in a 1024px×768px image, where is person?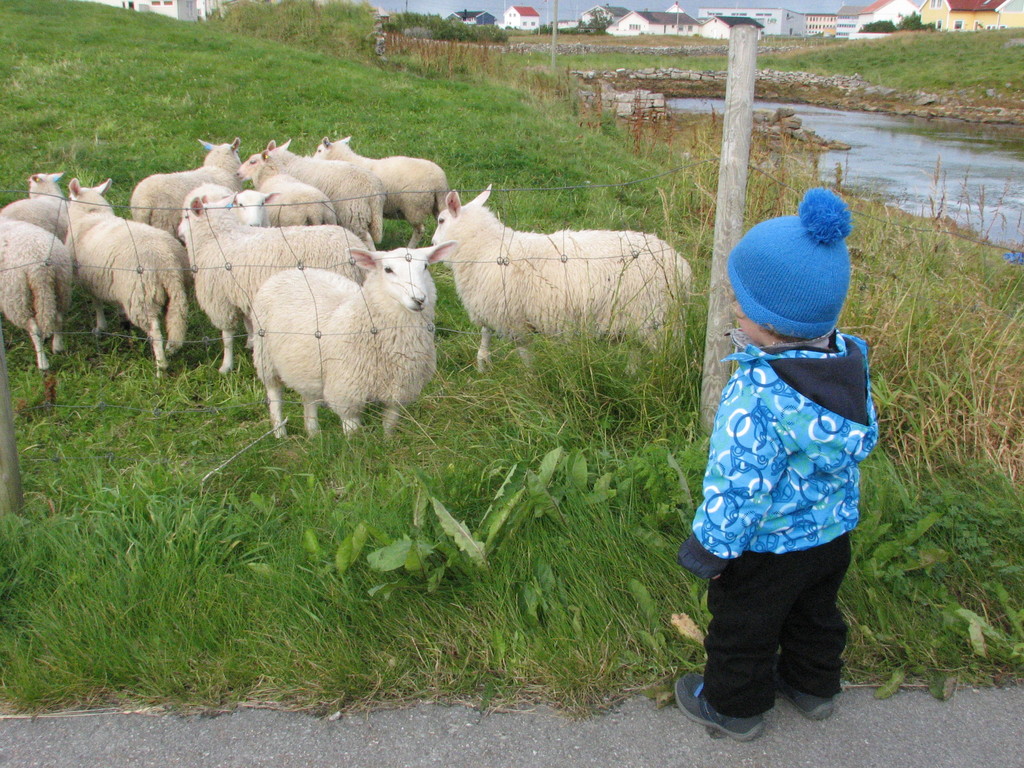
673 184 883 744.
